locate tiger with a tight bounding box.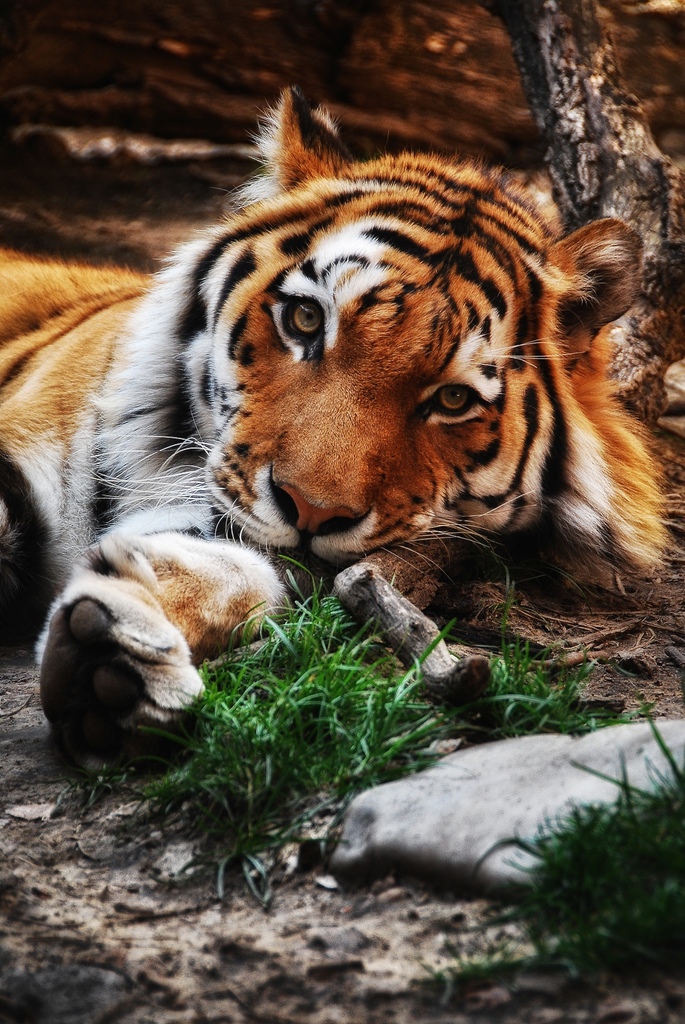
locate(0, 79, 684, 771).
